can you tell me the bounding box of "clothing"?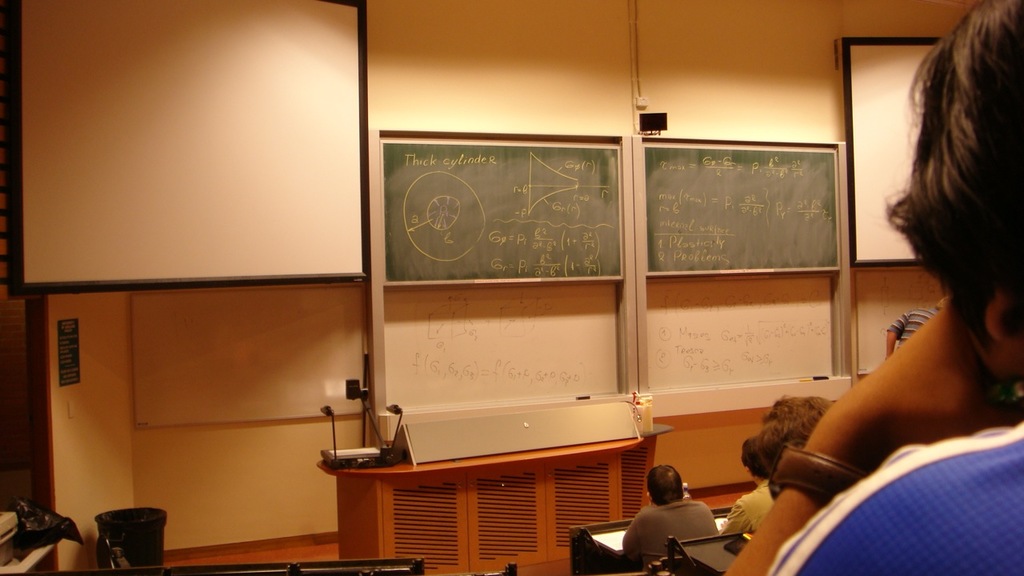
left=614, top=496, right=734, bottom=560.
